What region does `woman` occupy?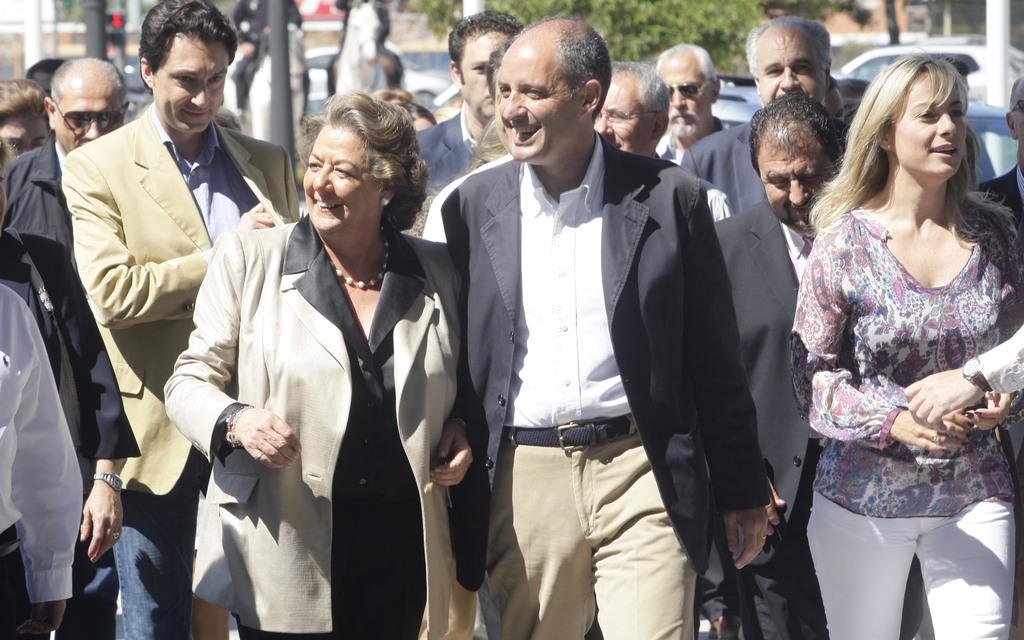
pyautogui.locateOnScreen(204, 101, 447, 639).
